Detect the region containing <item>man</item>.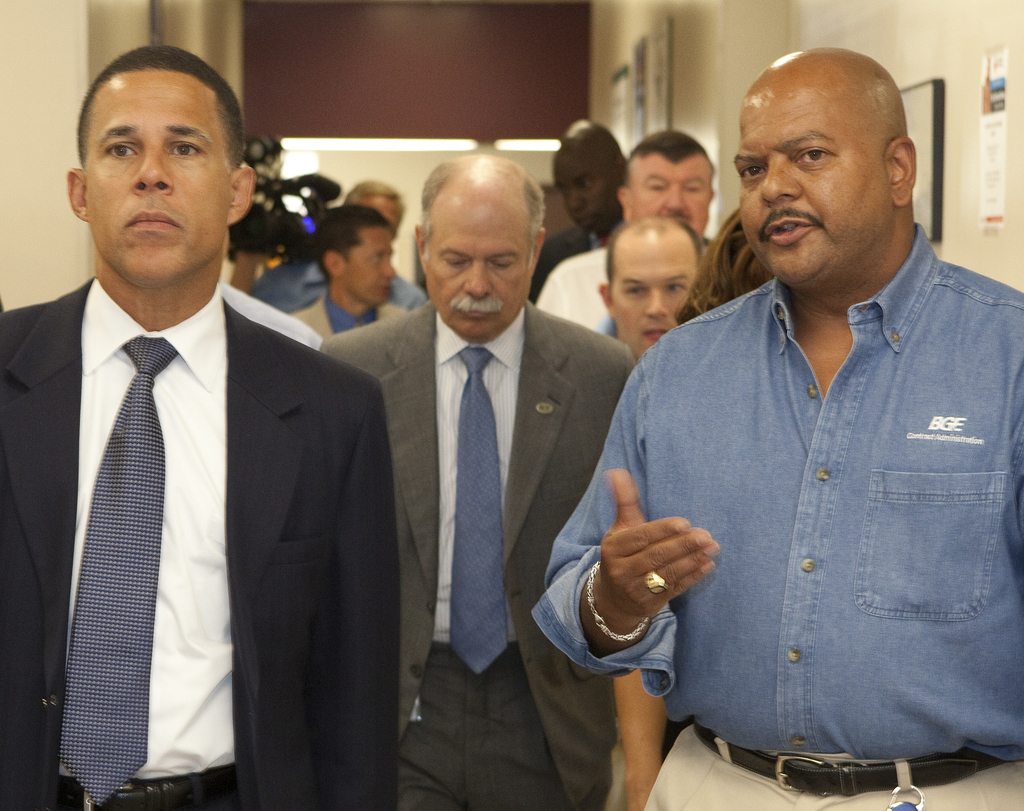
284,201,403,343.
